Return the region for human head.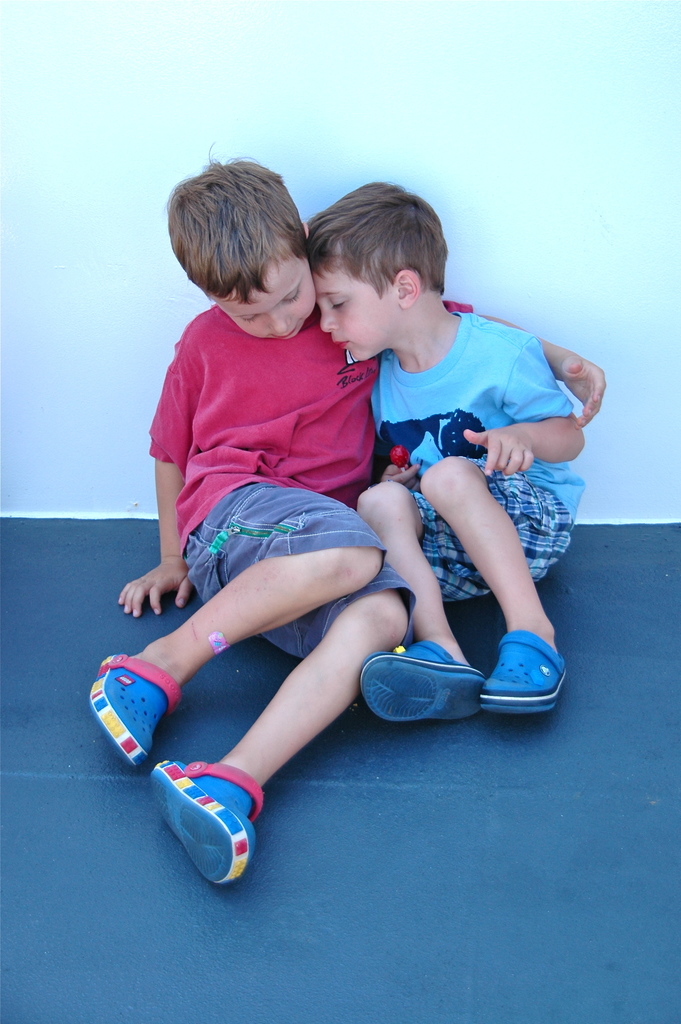
{"x1": 171, "y1": 145, "x2": 323, "y2": 342}.
